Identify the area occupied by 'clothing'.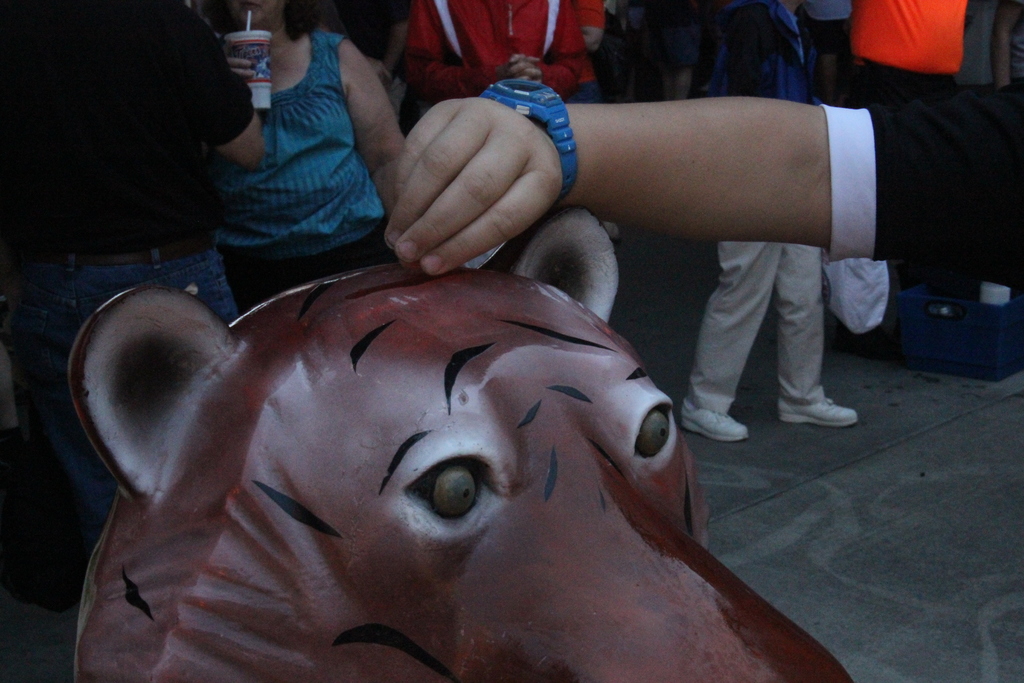
Area: bbox=[1012, 4, 1023, 81].
